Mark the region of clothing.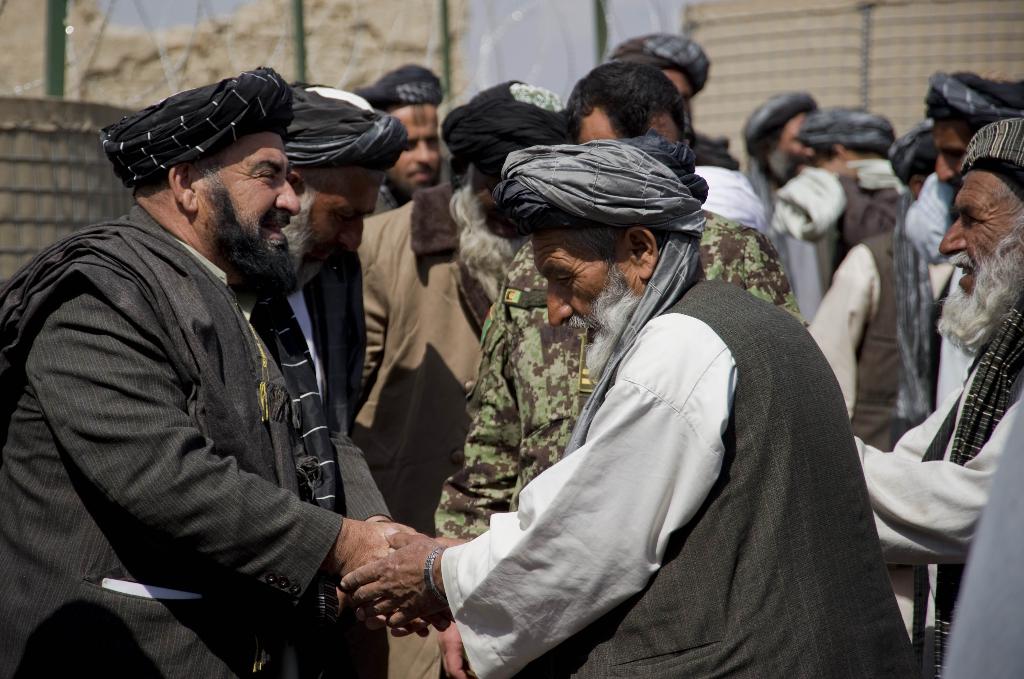
Region: [left=435, top=285, right=919, bottom=678].
